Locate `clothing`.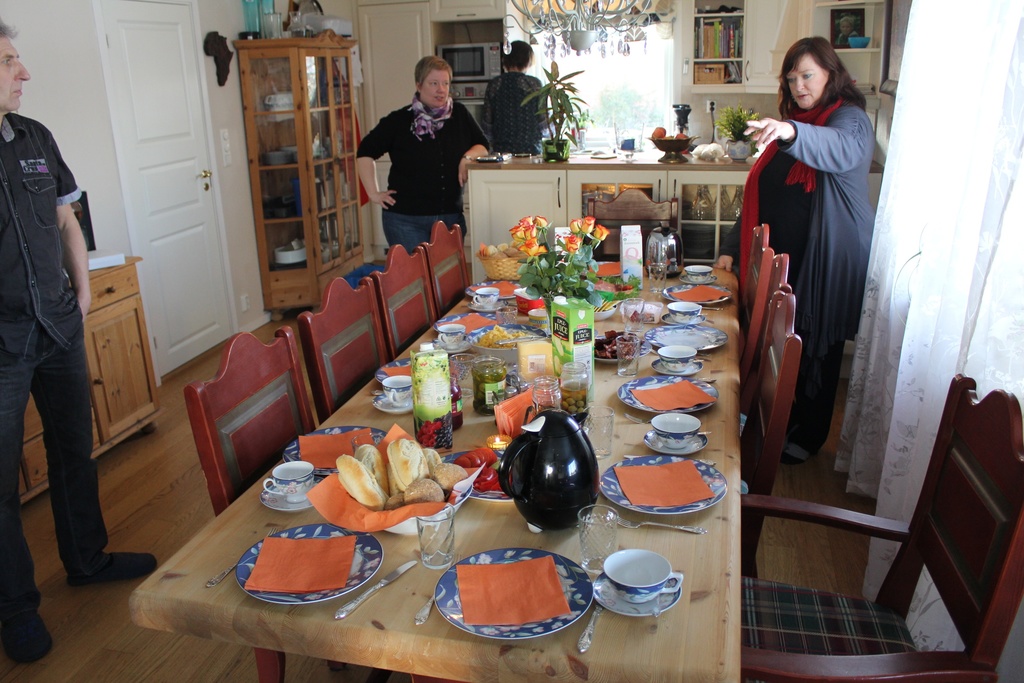
Bounding box: box=[0, 110, 114, 599].
